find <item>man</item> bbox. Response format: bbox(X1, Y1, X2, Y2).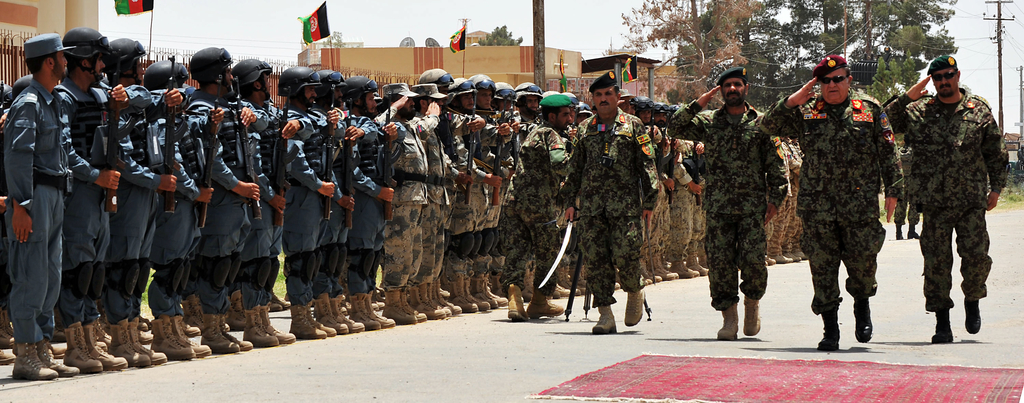
bbox(893, 139, 922, 241).
